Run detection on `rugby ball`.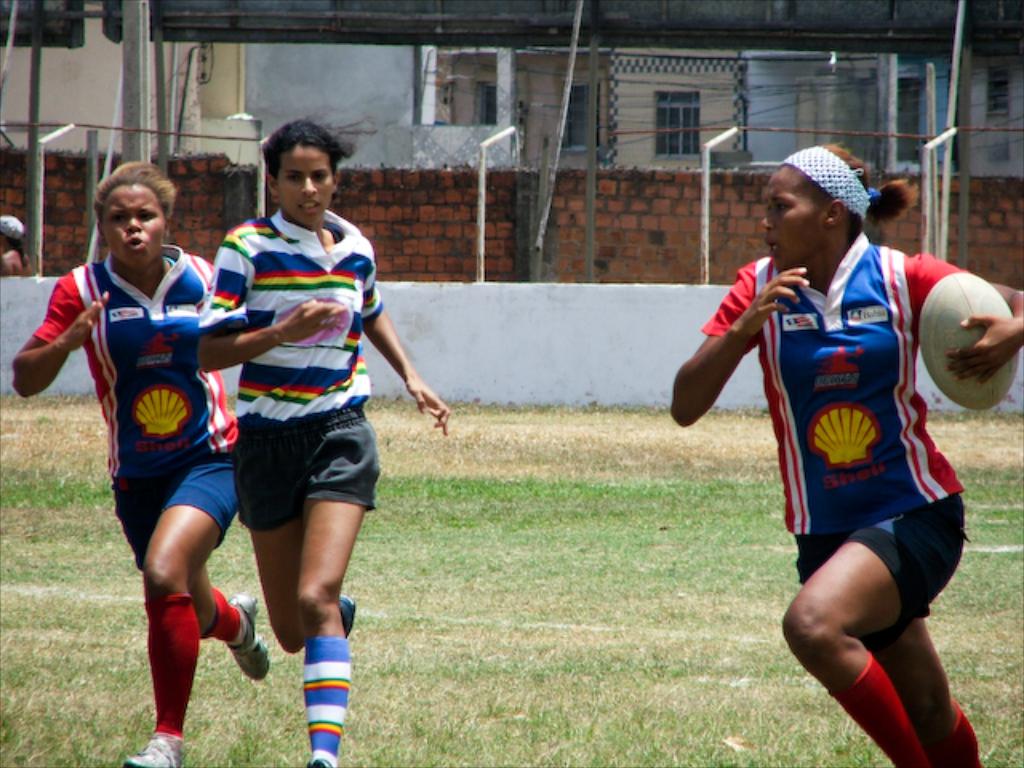
Result: bbox=(915, 270, 1019, 411).
